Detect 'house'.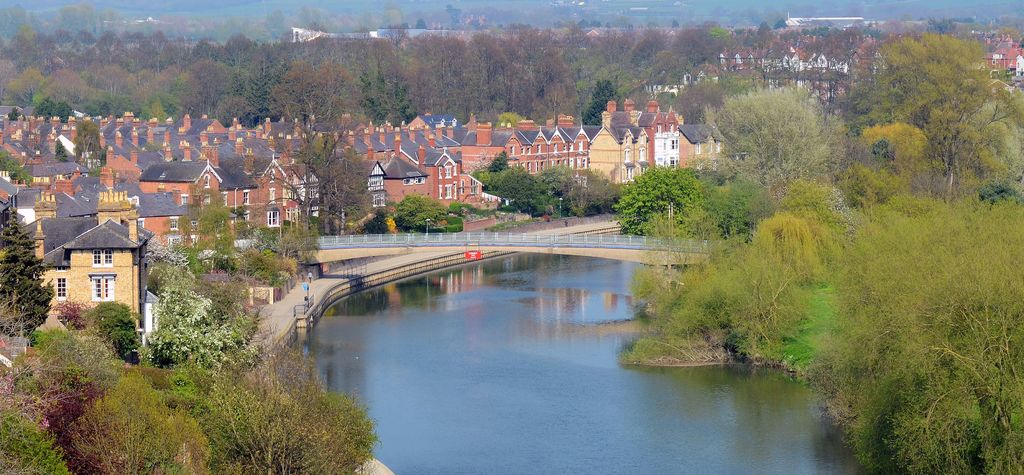
Detected at {"left": 854, "top": 49, "right": 868, "bottom": 65}.
